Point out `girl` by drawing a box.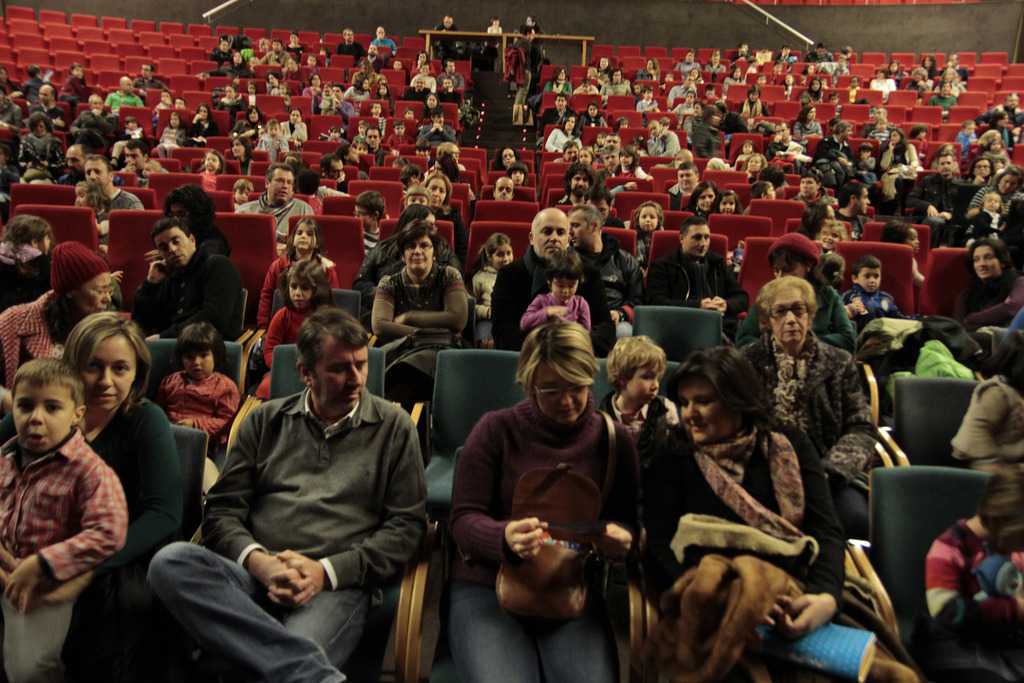
[257,261,335,399].
